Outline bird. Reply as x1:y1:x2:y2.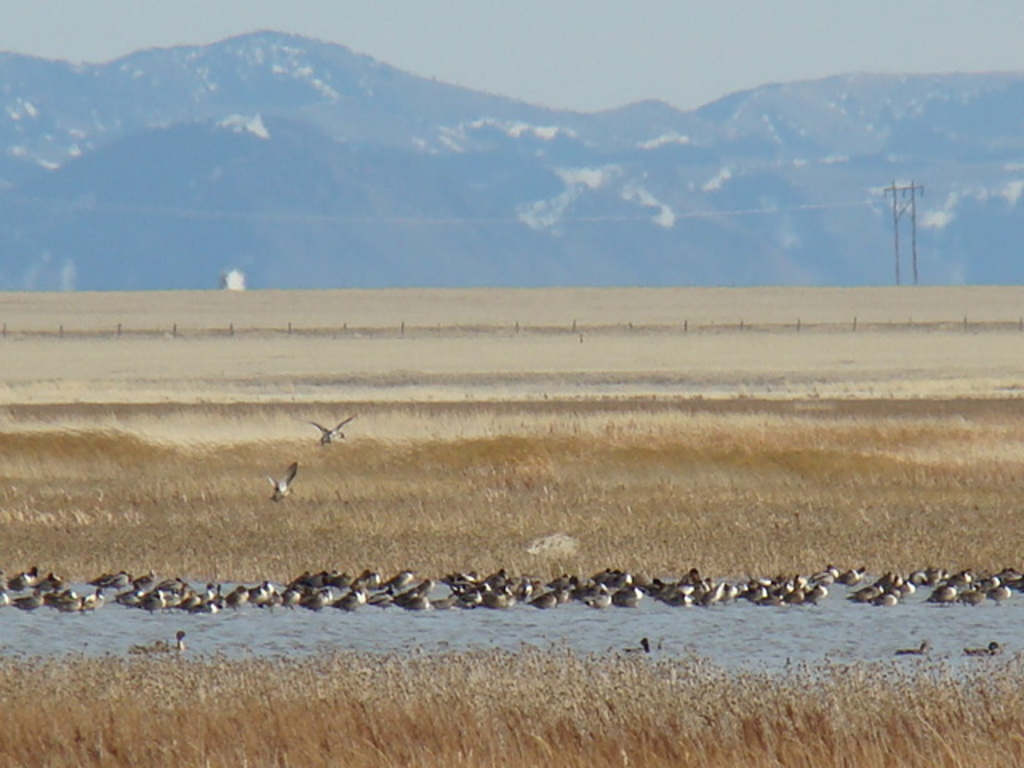
186:592:198:611.
